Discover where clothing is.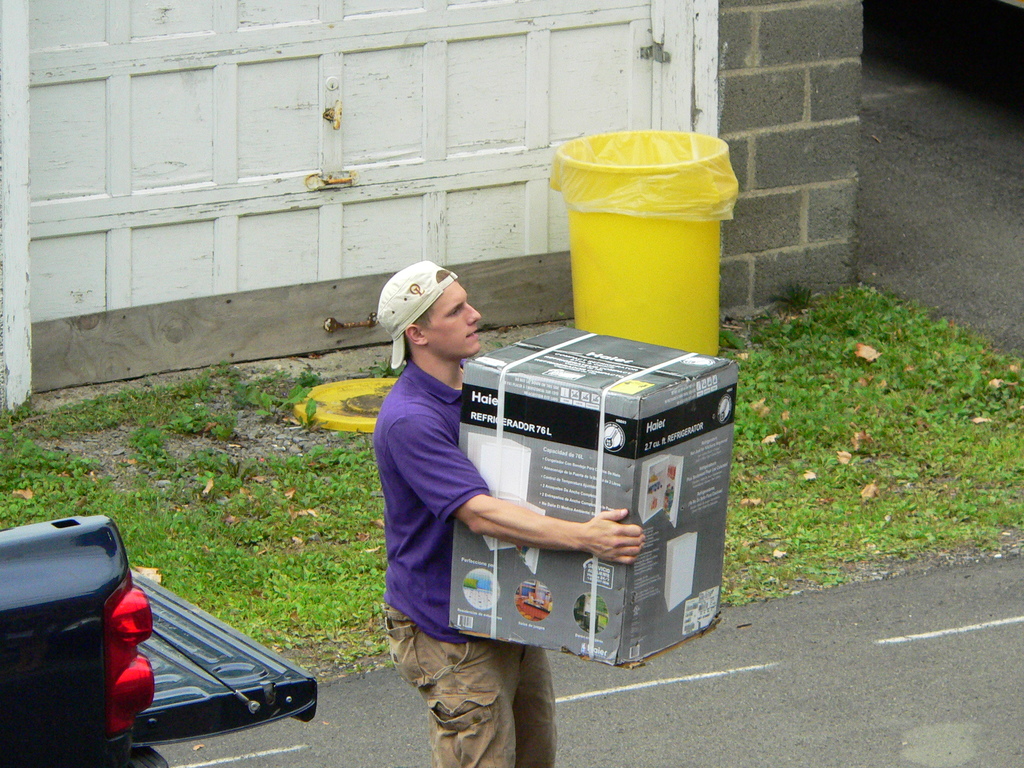
Discovered at 372 371 565 767.
